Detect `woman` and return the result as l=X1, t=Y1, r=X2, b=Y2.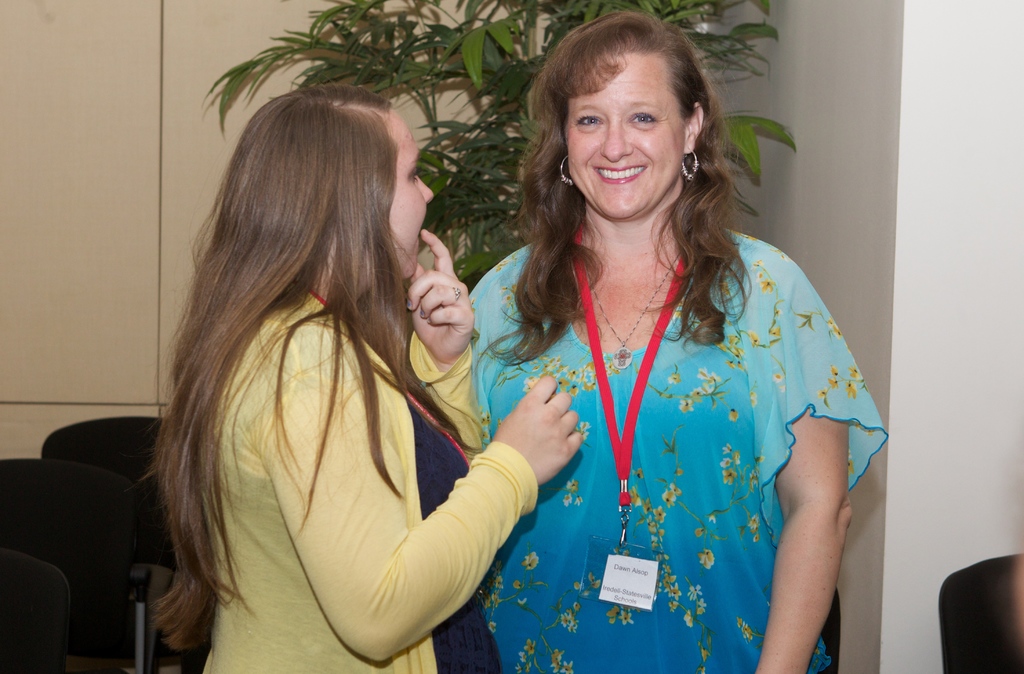
l=424, t=35, r=881, b=658.
